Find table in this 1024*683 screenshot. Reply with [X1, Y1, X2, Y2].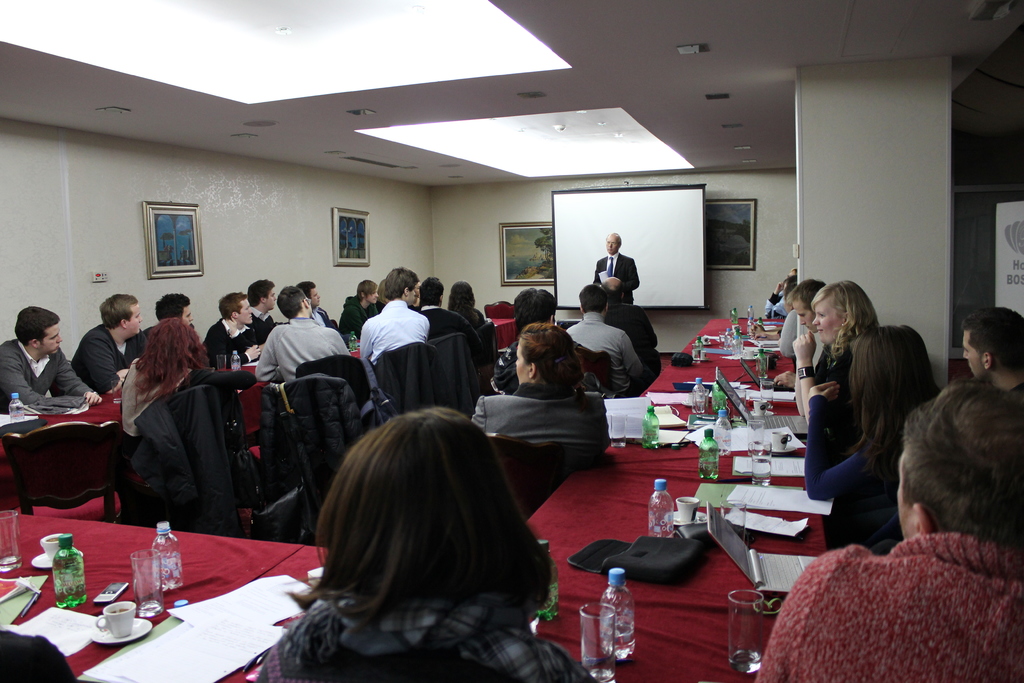
[7, 520, 329, 666].
